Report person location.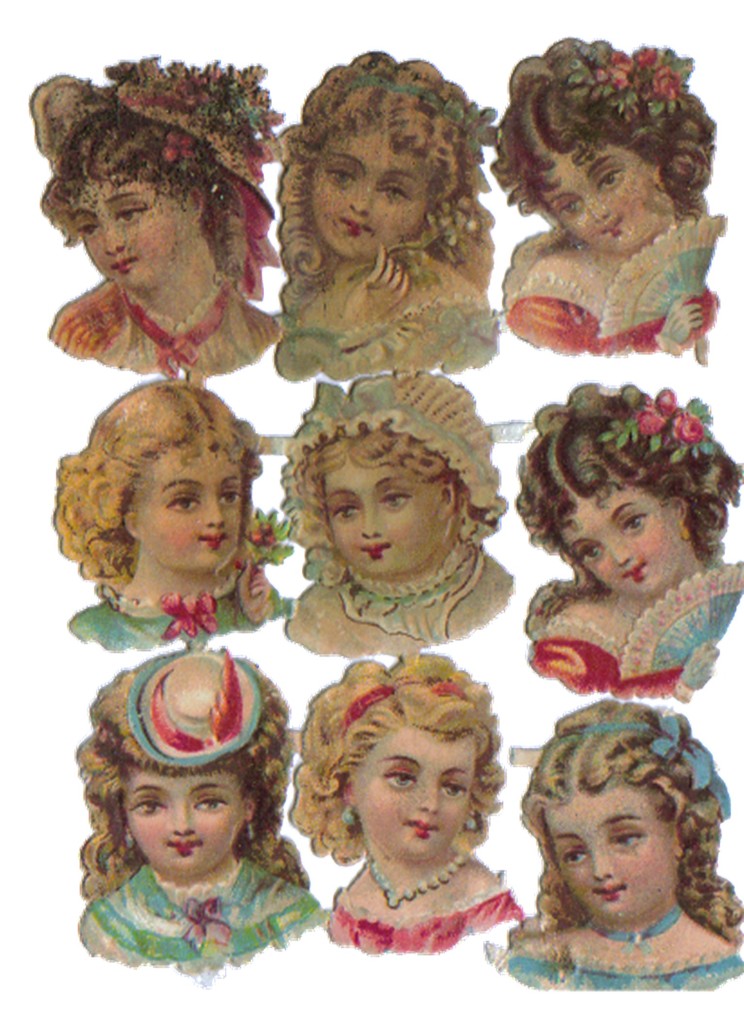
Report: pyautogui.locateOnScreen(69, 608, 313, 982).
